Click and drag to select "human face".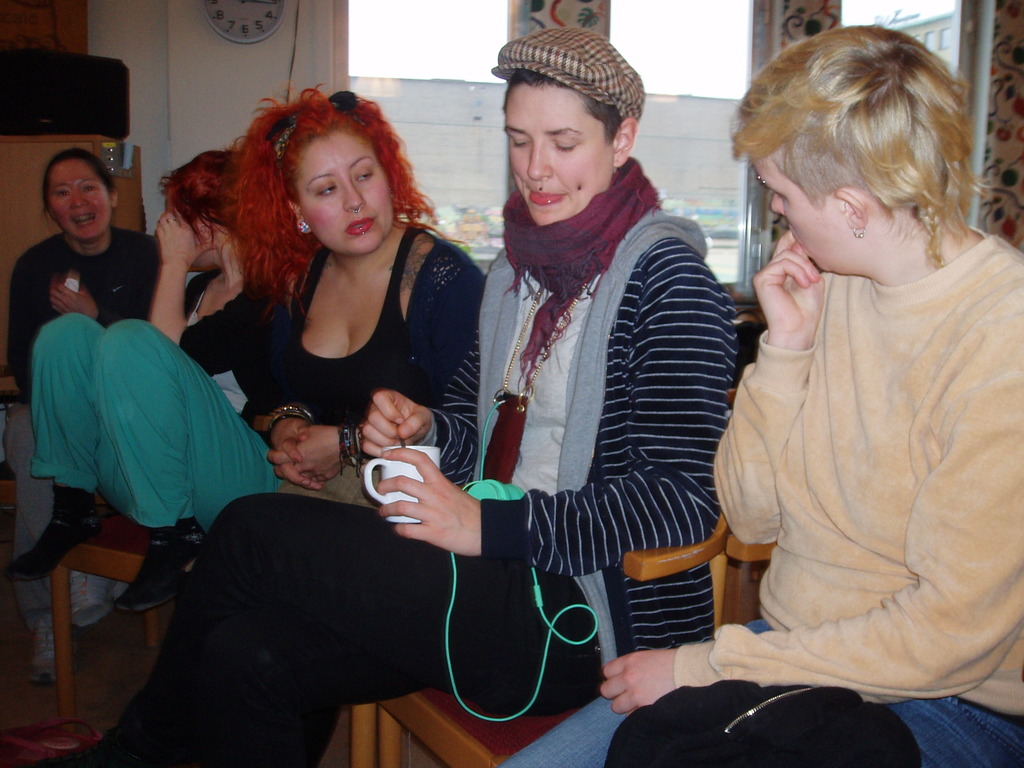
Selection: 497 81 610 230.
